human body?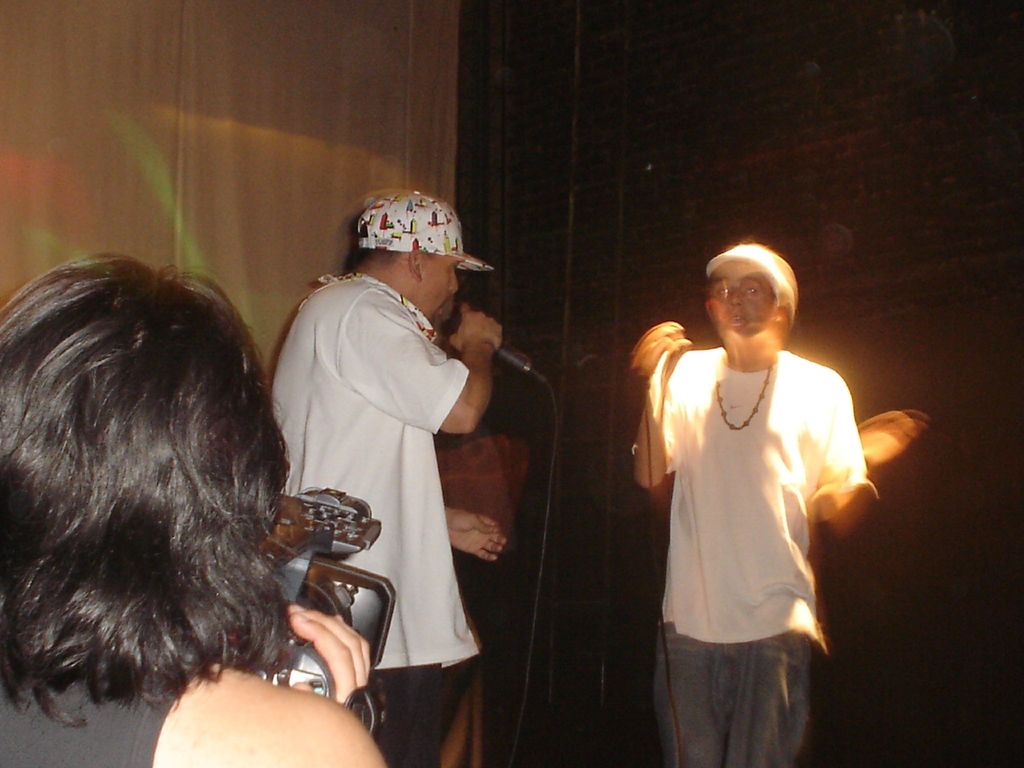
crop(267, 181, 502, 767)
